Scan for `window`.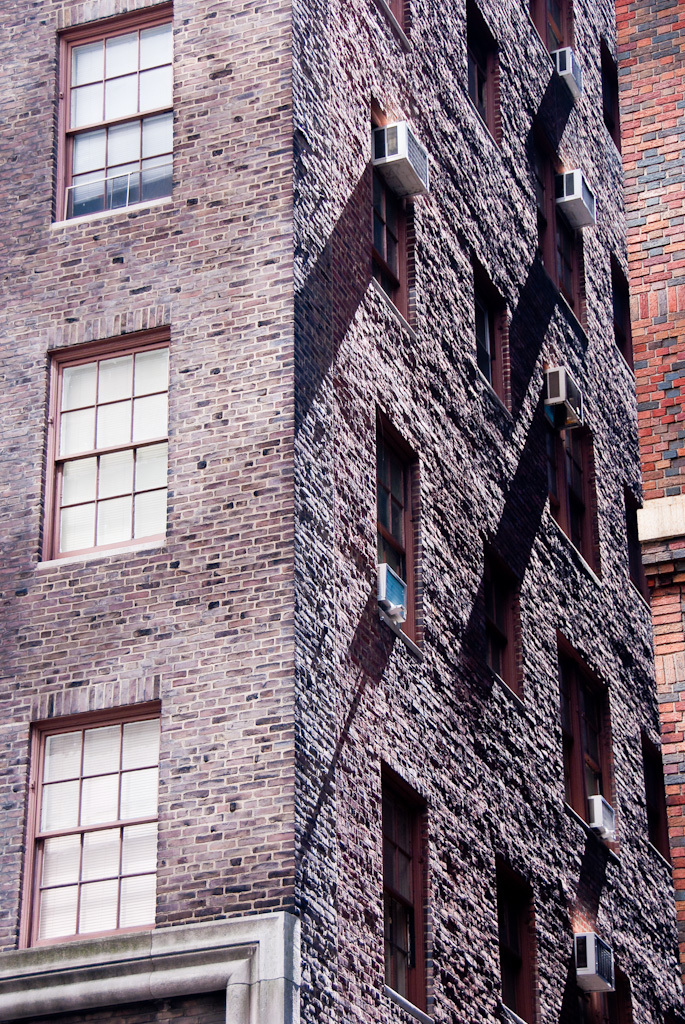
Scan result: 473:275:508:412.
